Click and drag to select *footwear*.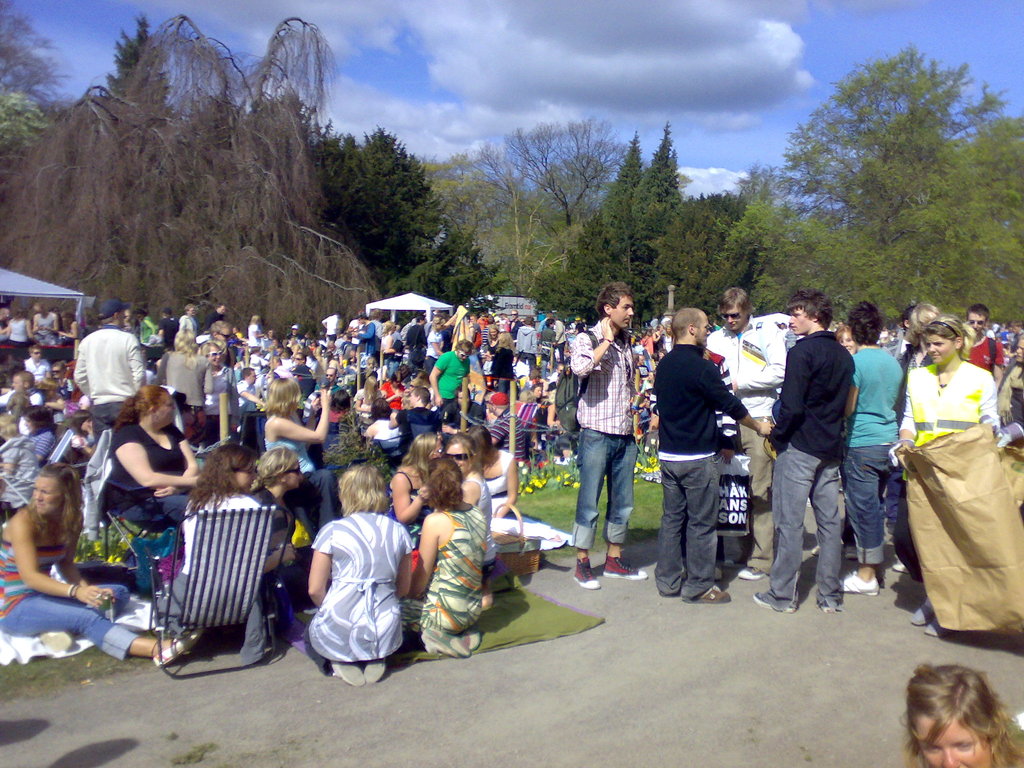
Selection: region(838, 568, 876, 598).
